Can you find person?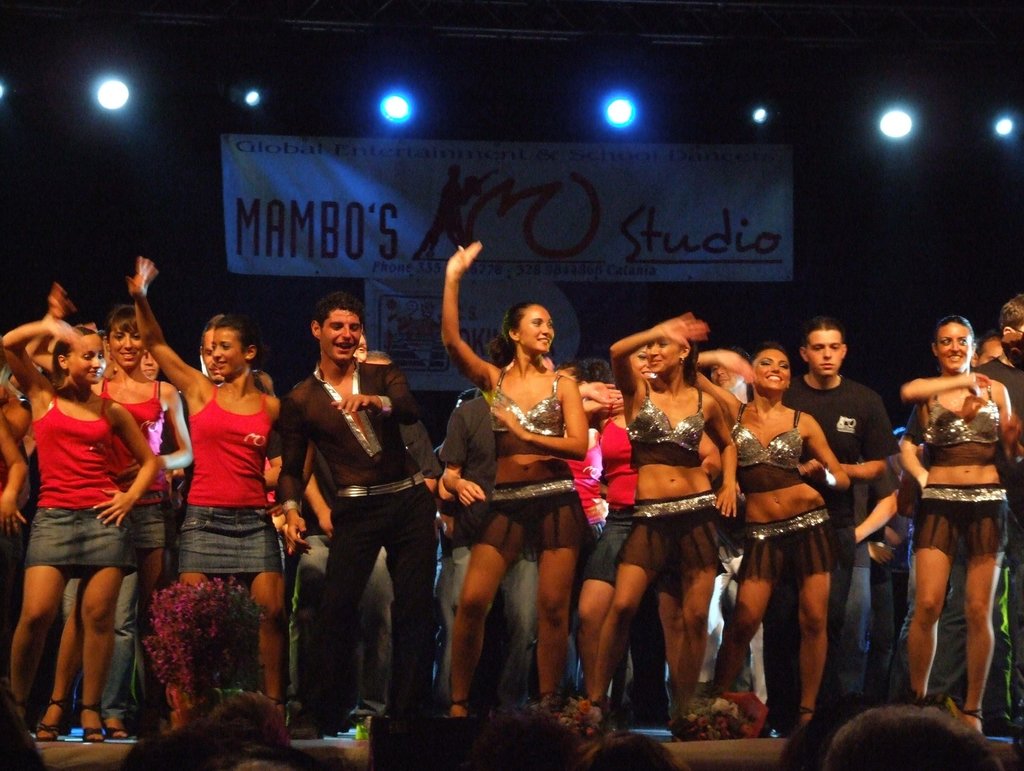
Yes, bounding box: <region>897, 312, 1010, 718</region>.
